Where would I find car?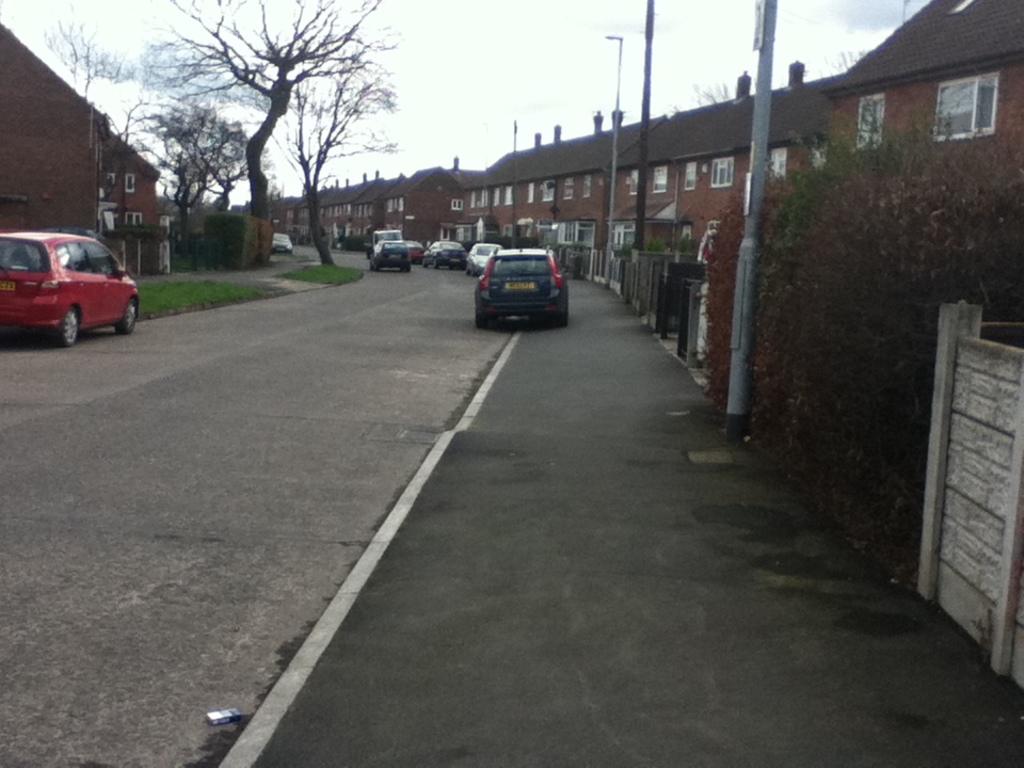
At Rect(479, 246, 569, 332).
